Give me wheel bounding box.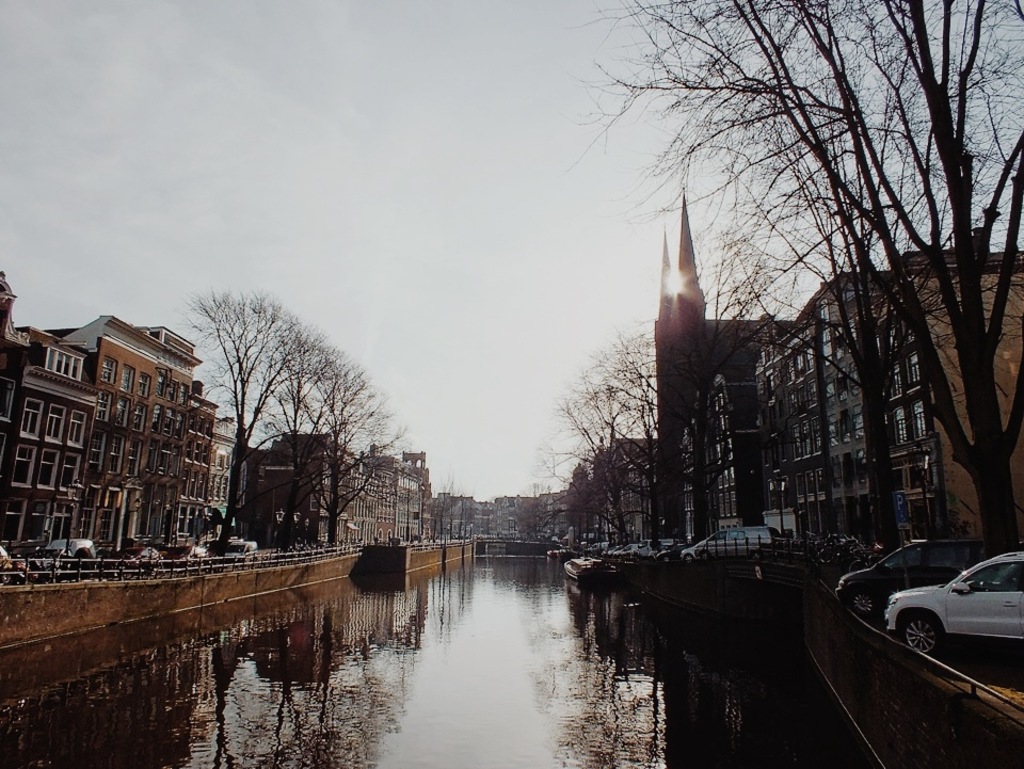
bbox=(851, 589, 877, 616).
